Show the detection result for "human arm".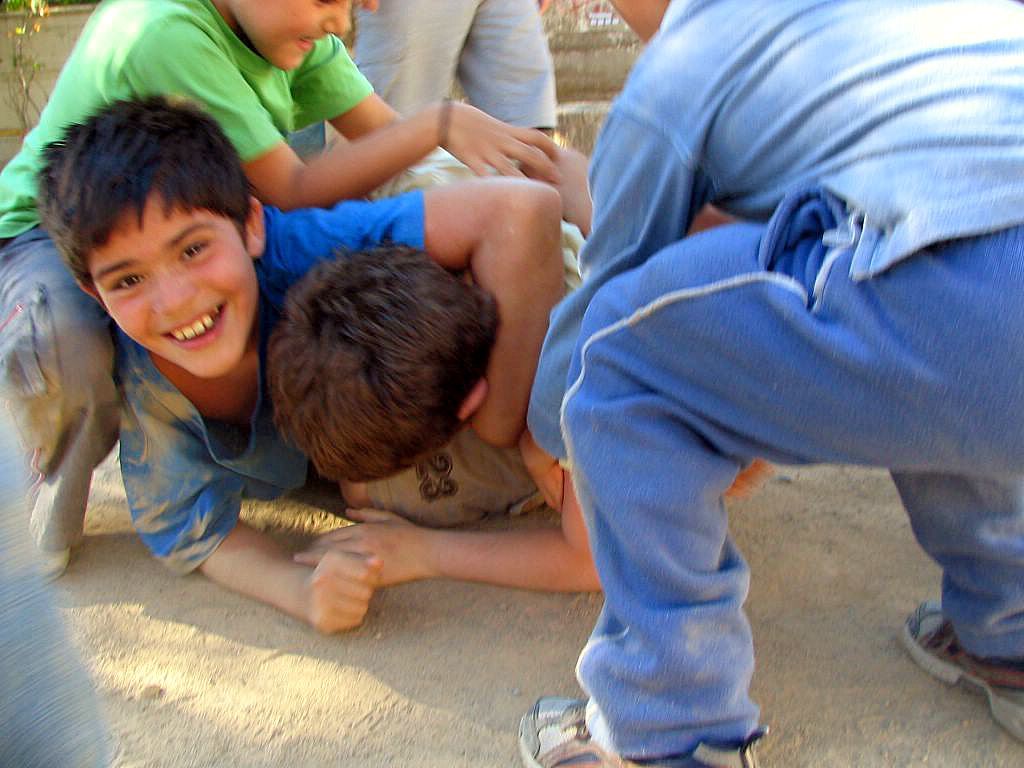
515,62,726,497.
